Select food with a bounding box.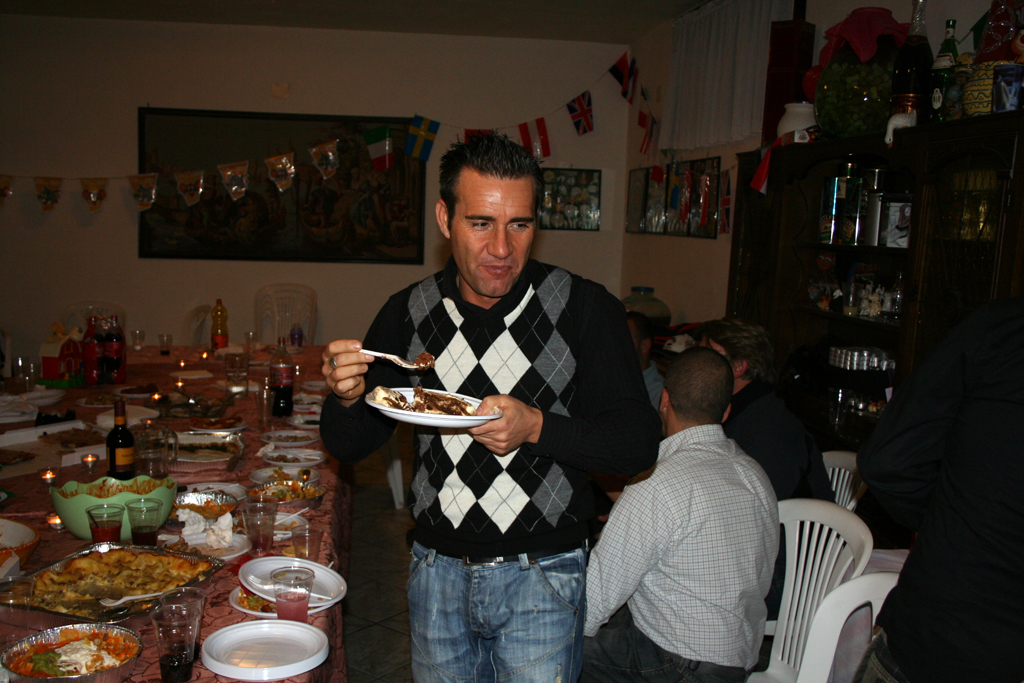
0,622,143,682.
